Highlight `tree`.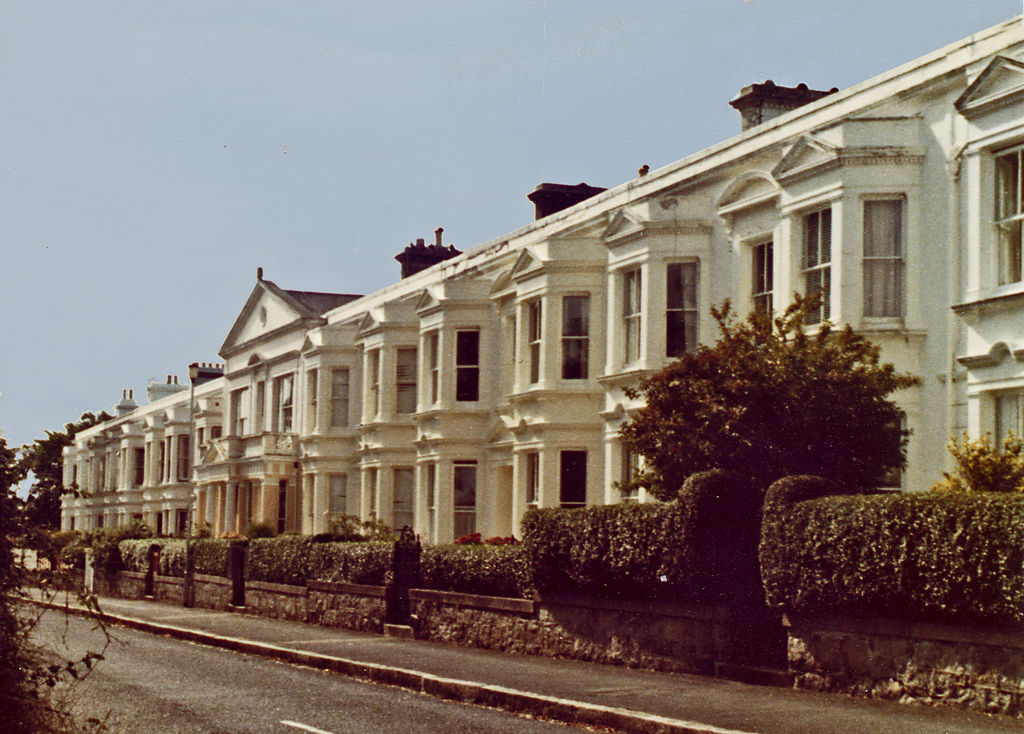
Highlighted region: select_region(0, 409, 113, 534).
